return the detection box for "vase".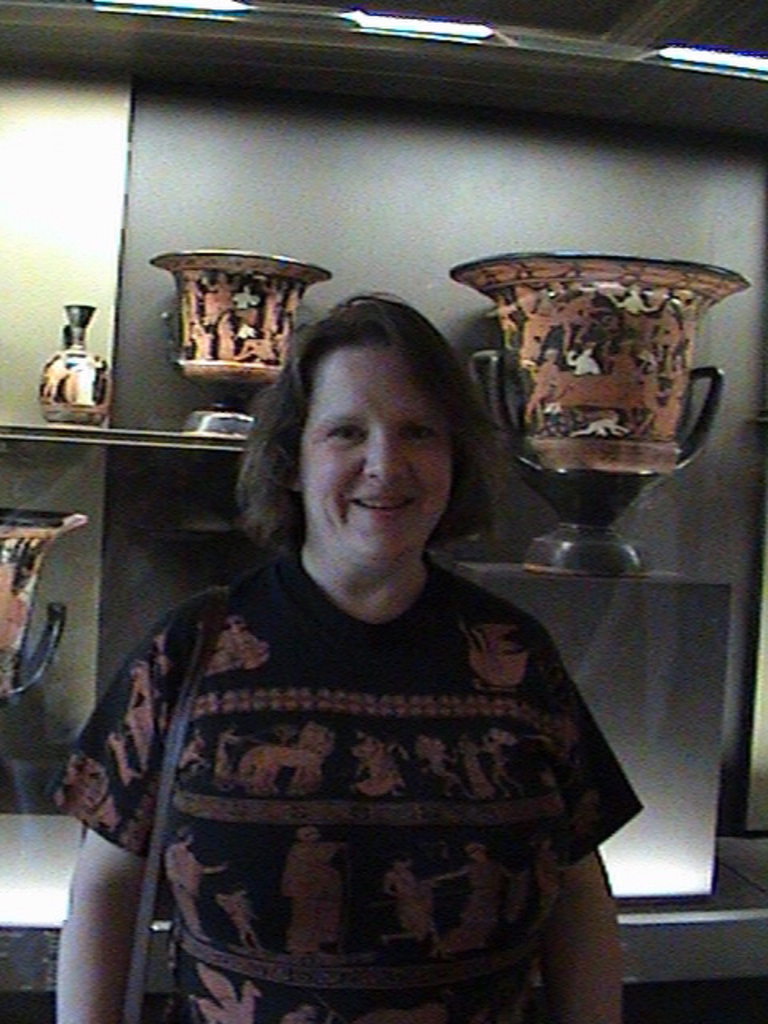
147/243/333/442.
